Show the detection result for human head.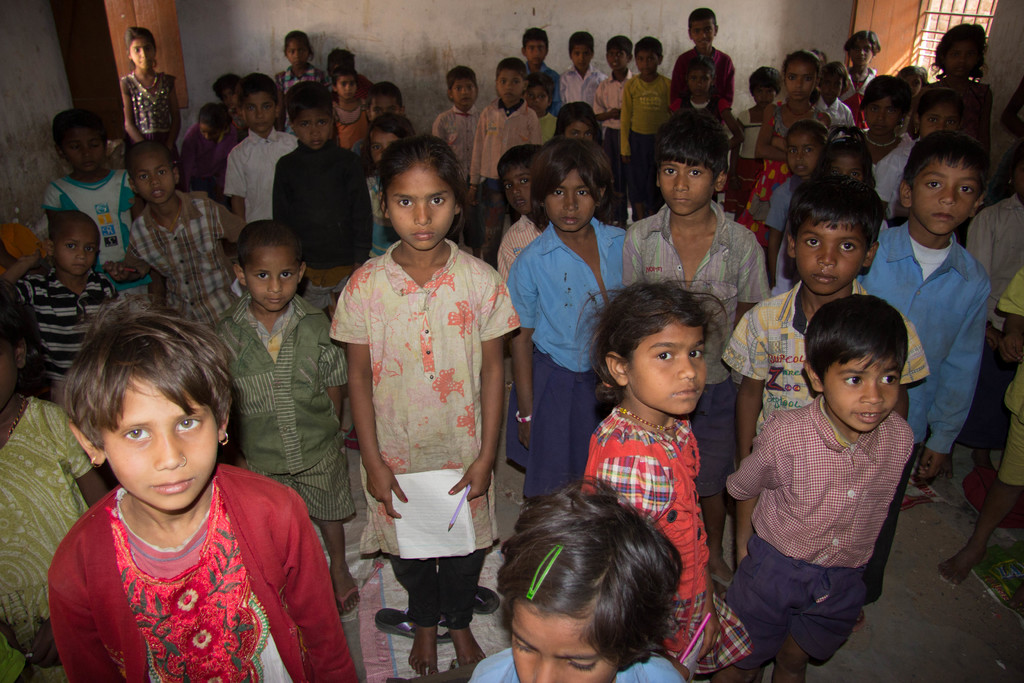
{"x1": 863, "y1": 76, "x2": 915, "y2": 138}.
